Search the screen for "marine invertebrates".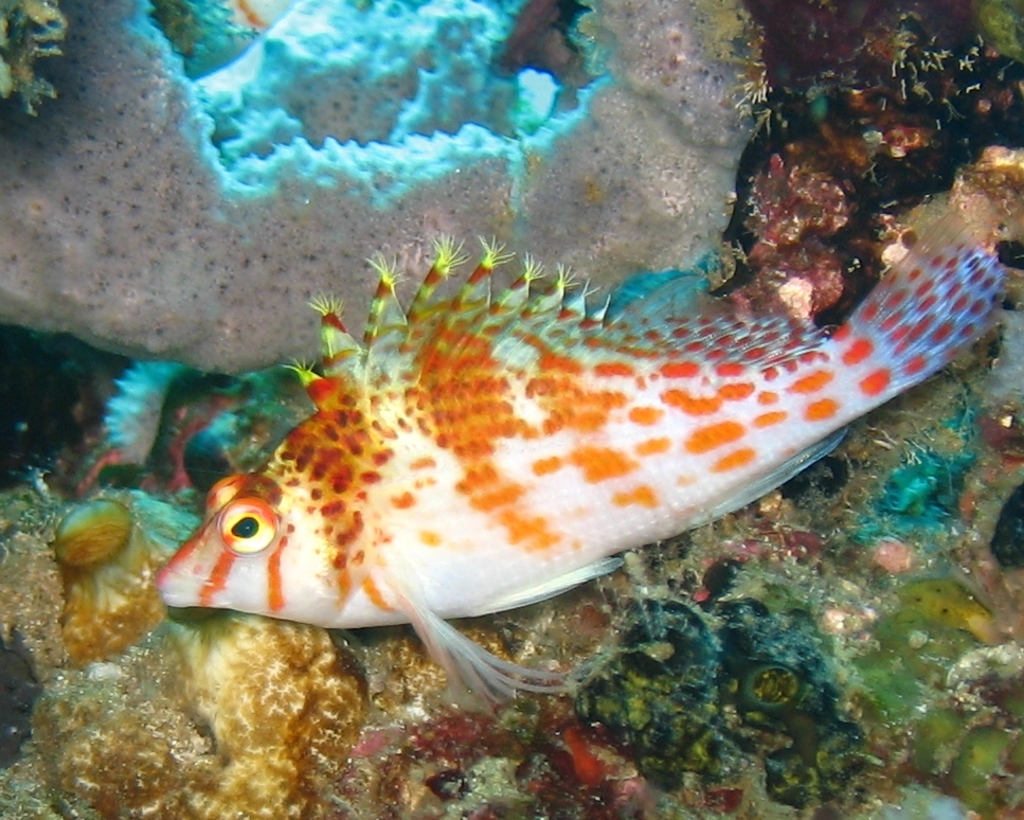
Found at (left=749, top=150, right=893, bottom=267).
